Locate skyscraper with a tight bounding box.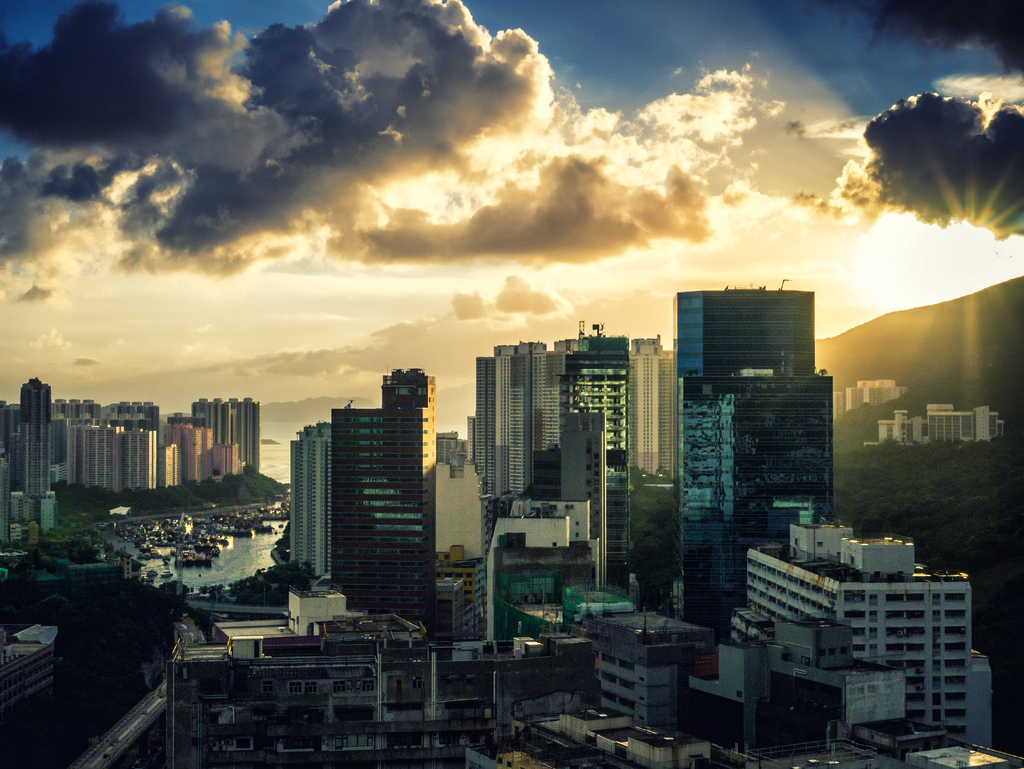
crop(632, 342, 679, 493).
